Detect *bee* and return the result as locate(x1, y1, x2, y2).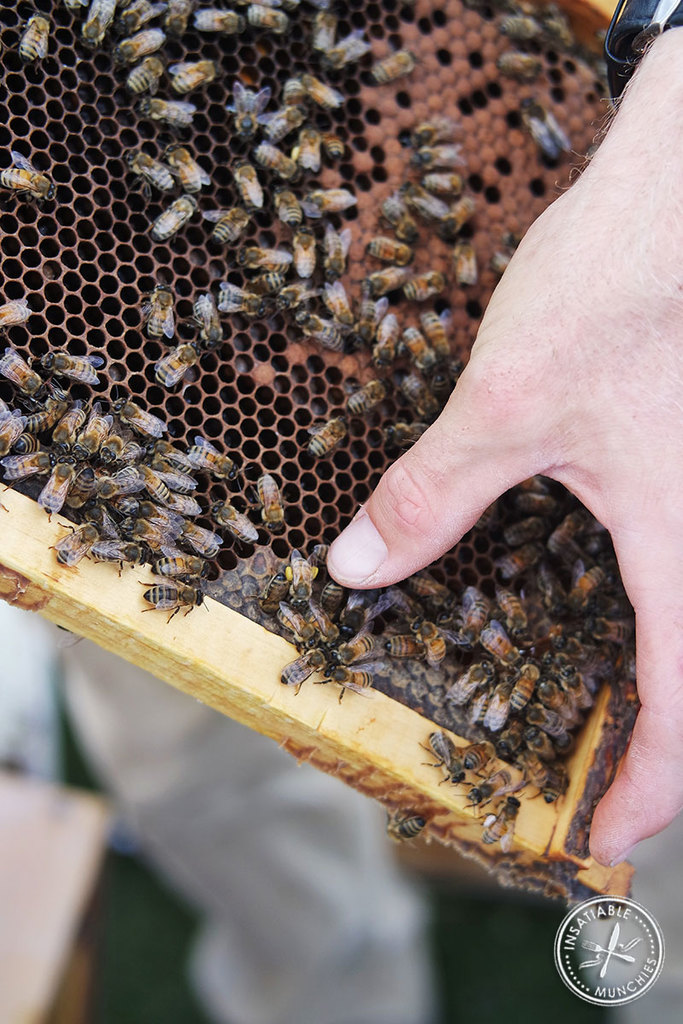
locate(289, 67, 333, 108).
